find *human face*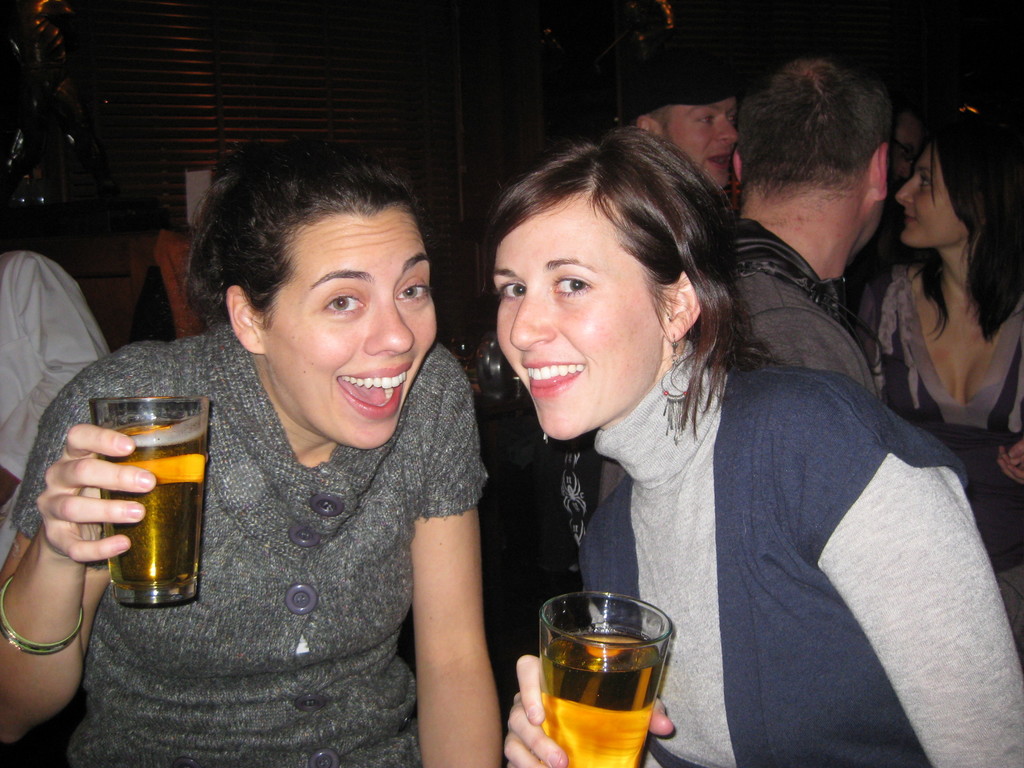
left=490, top=193, right=666, bottom=442
